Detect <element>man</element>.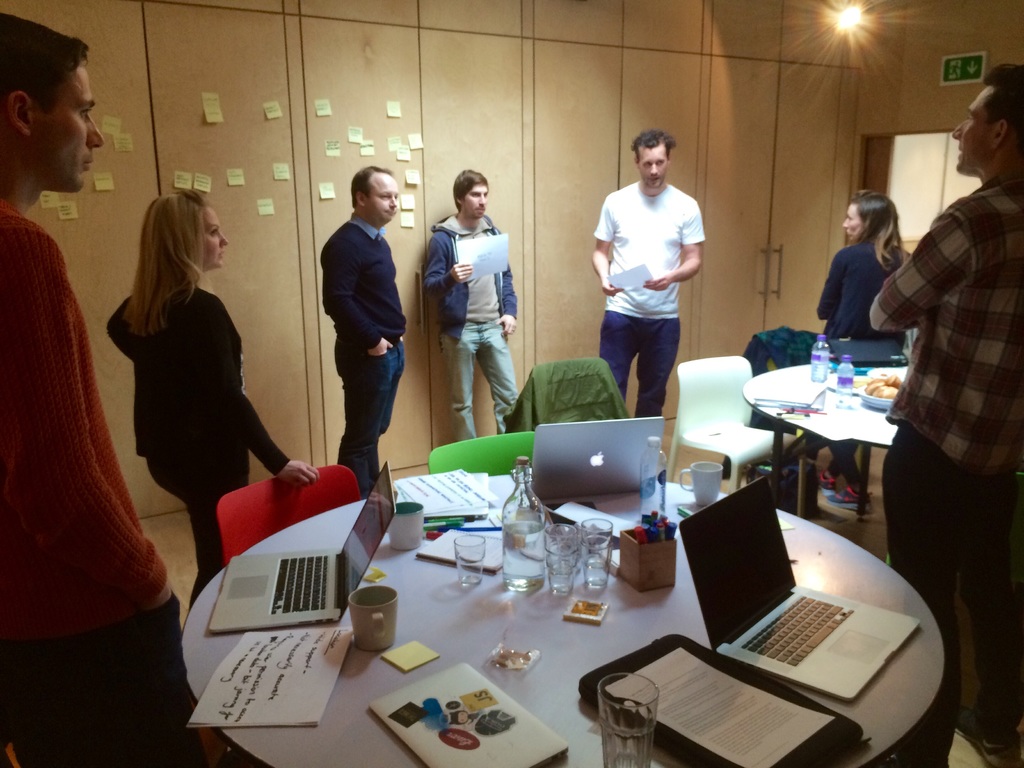
Detected at 875/67/1023/767.
